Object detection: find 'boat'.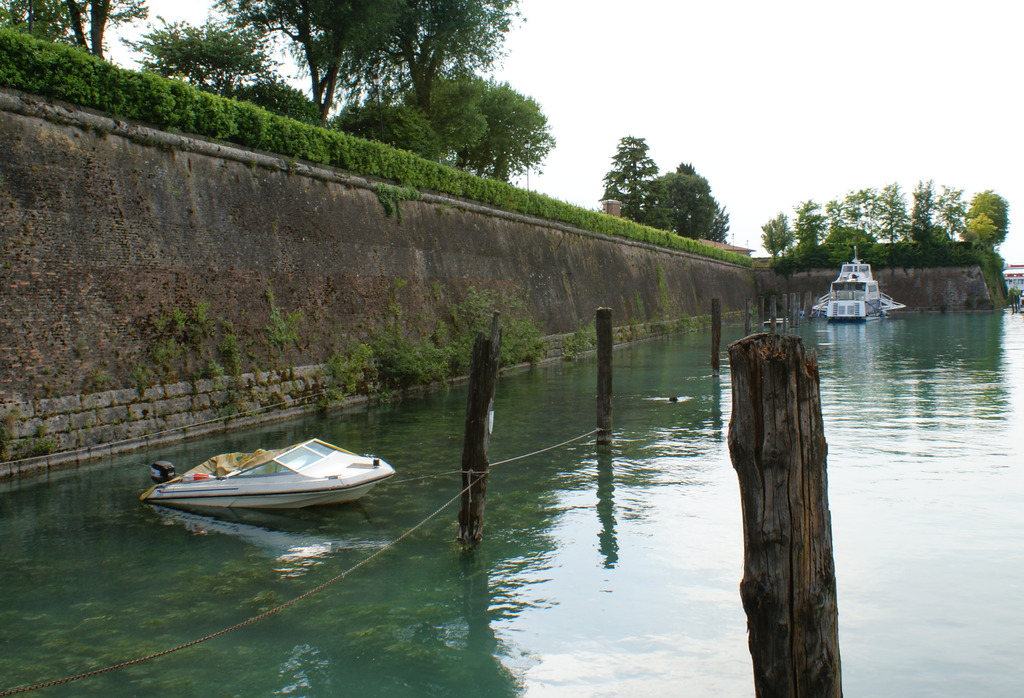
[147, 434, 395, 508].
